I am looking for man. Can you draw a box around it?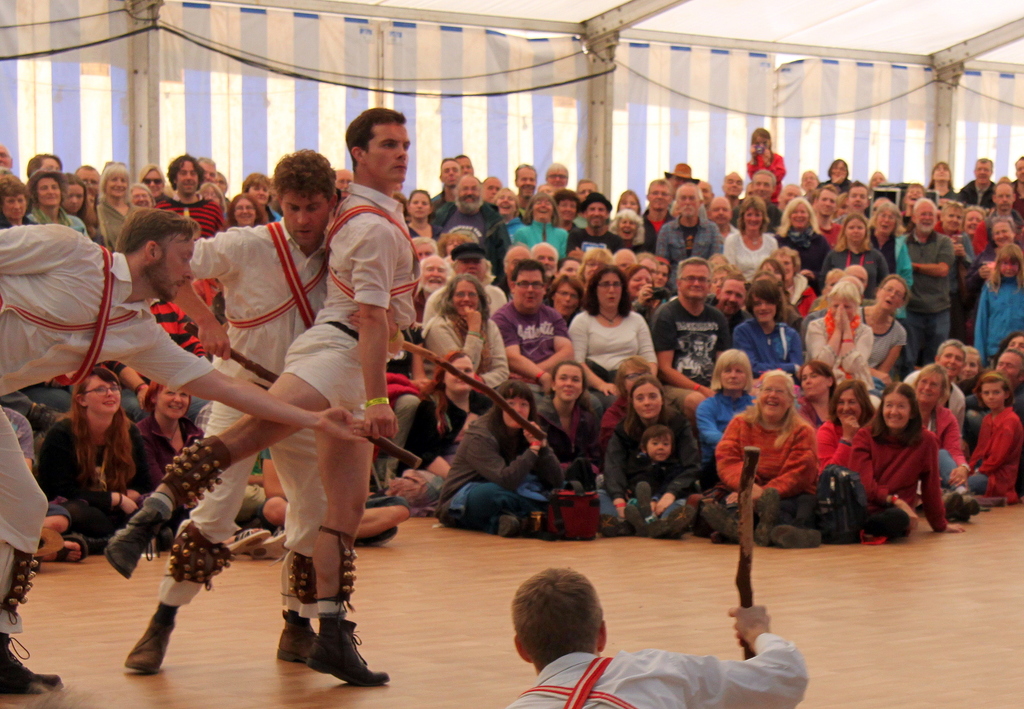
Sure, the bounding box is pyautogui.locateOnScreen(706, 273, 746, 328).
